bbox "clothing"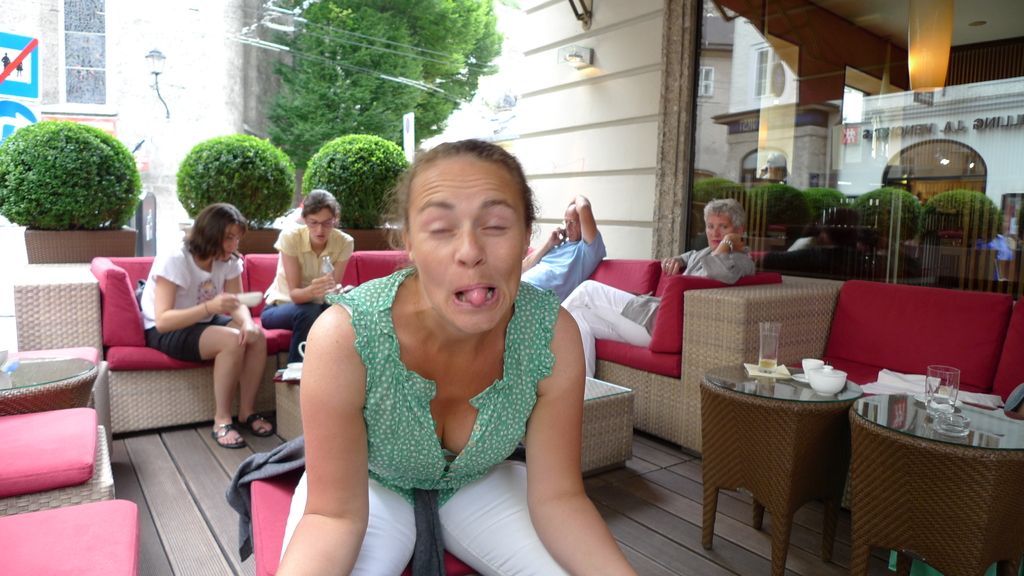
bbox=[142, 248, 243, 365]
